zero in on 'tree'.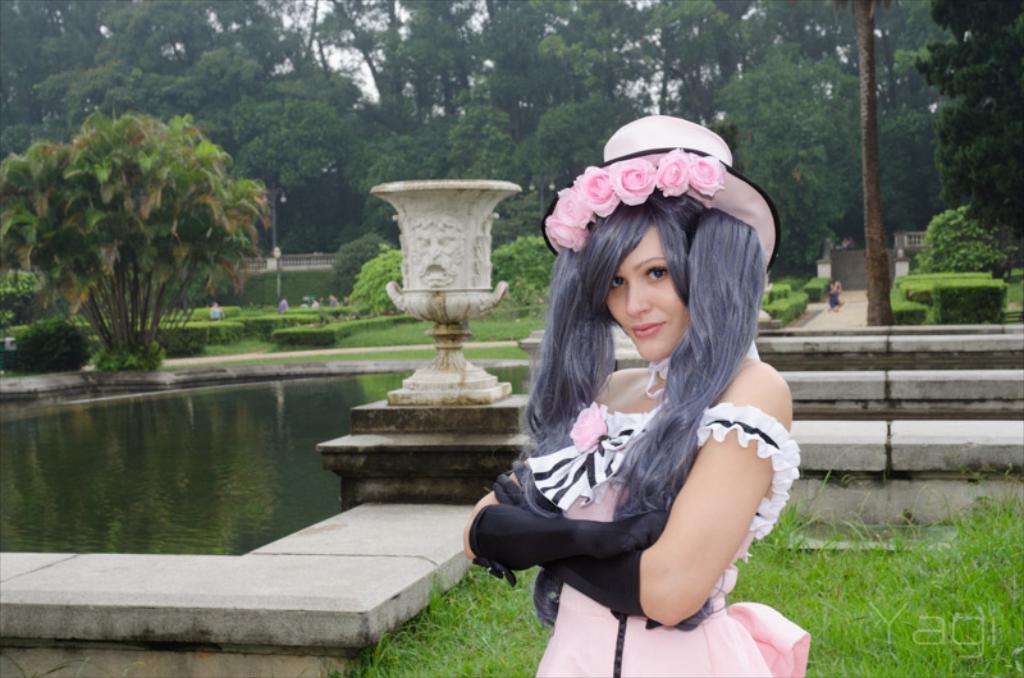
Zeroed in: bbox=(754, 0, 972, 232).
